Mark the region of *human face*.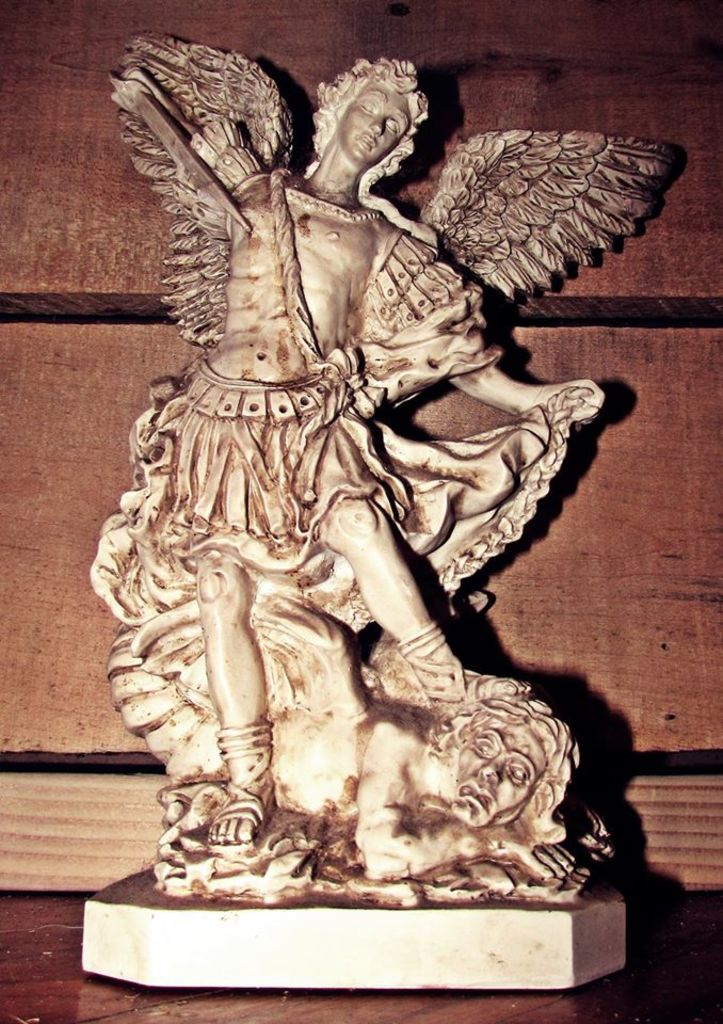
Region: (334, 81, 414, 170).
